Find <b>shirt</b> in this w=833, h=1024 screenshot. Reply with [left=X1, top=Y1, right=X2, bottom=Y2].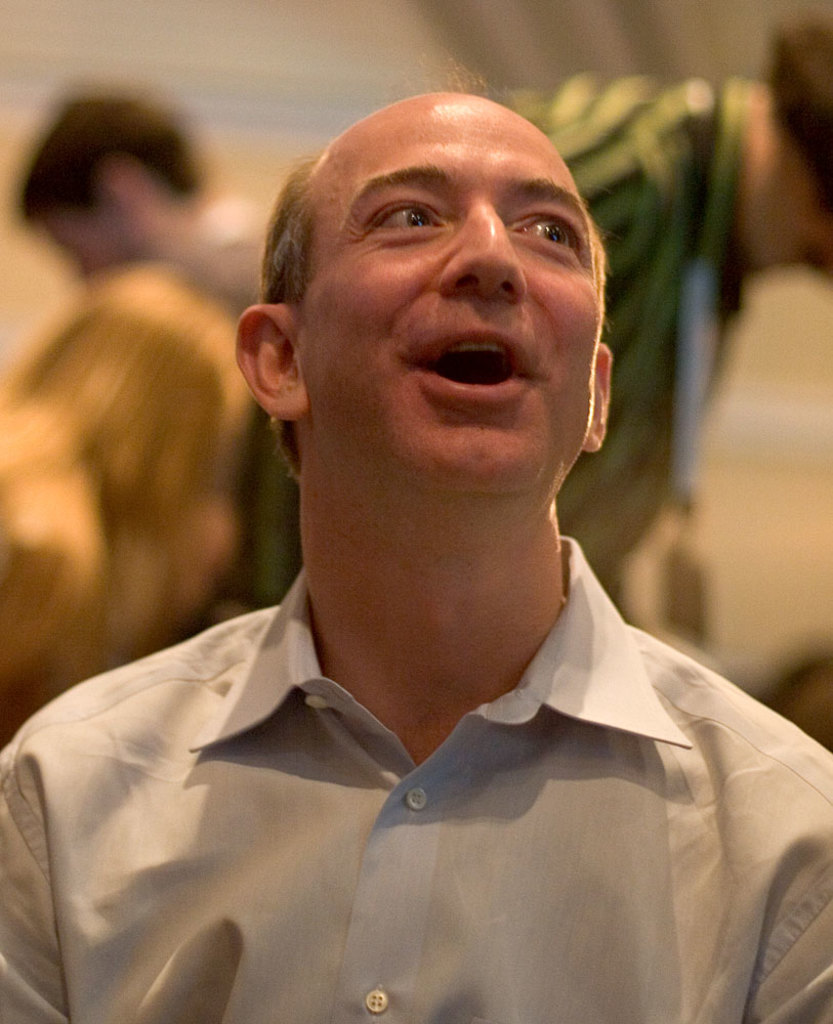
[left=0, top=535, right=832, bottom=1020].
